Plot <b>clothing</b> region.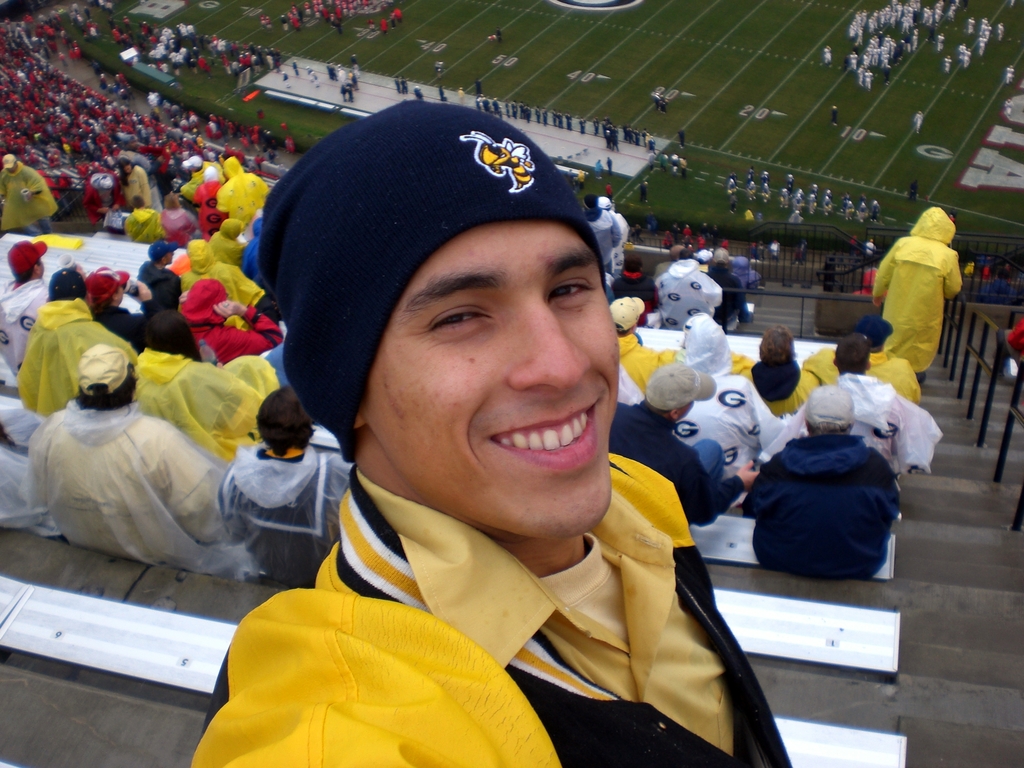
Plotted at box(755, 213, 759, 221).
